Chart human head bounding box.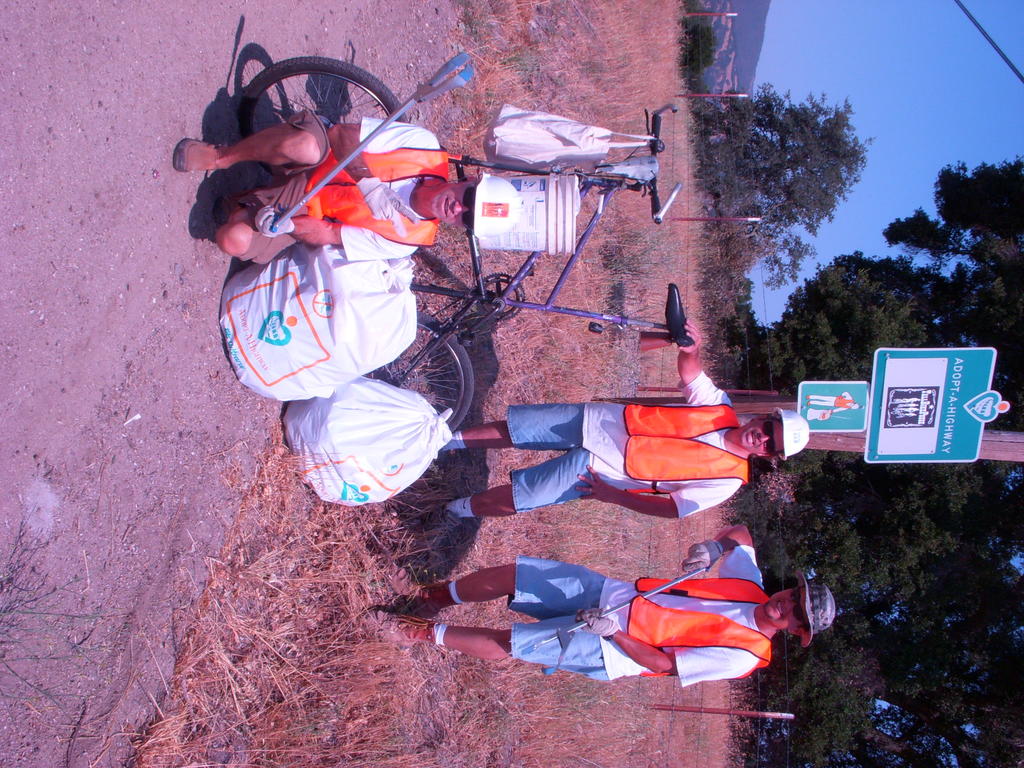
Charted: (x1=756, y1=572, x2=835, y2=646).
